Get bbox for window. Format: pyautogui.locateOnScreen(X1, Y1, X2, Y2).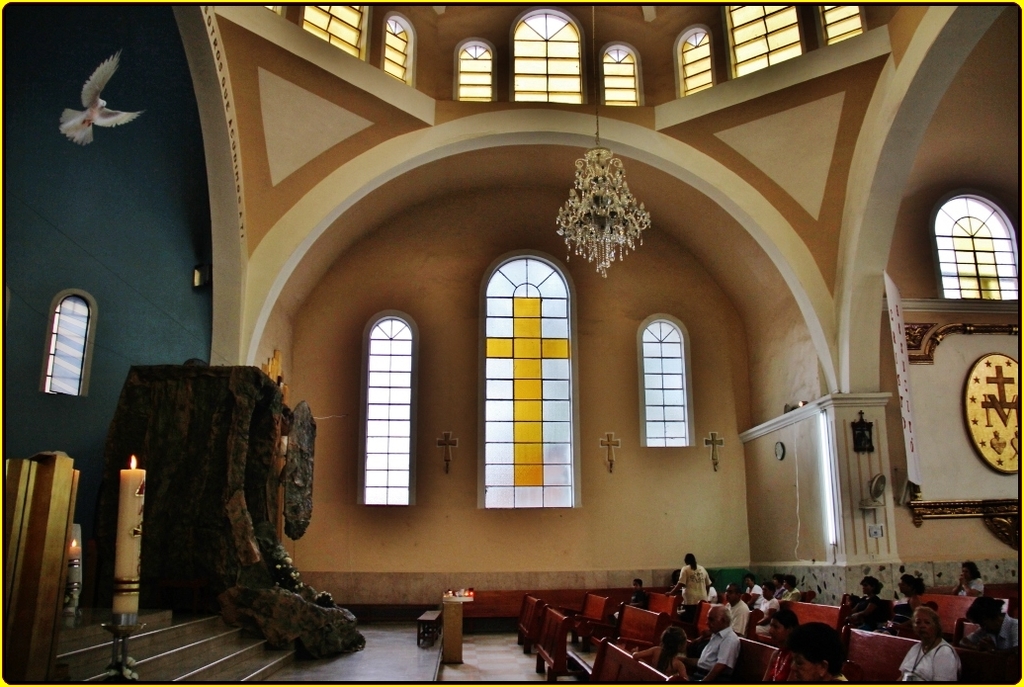
pyautogui.locateOnScreen(303, 0, 373, 66).
